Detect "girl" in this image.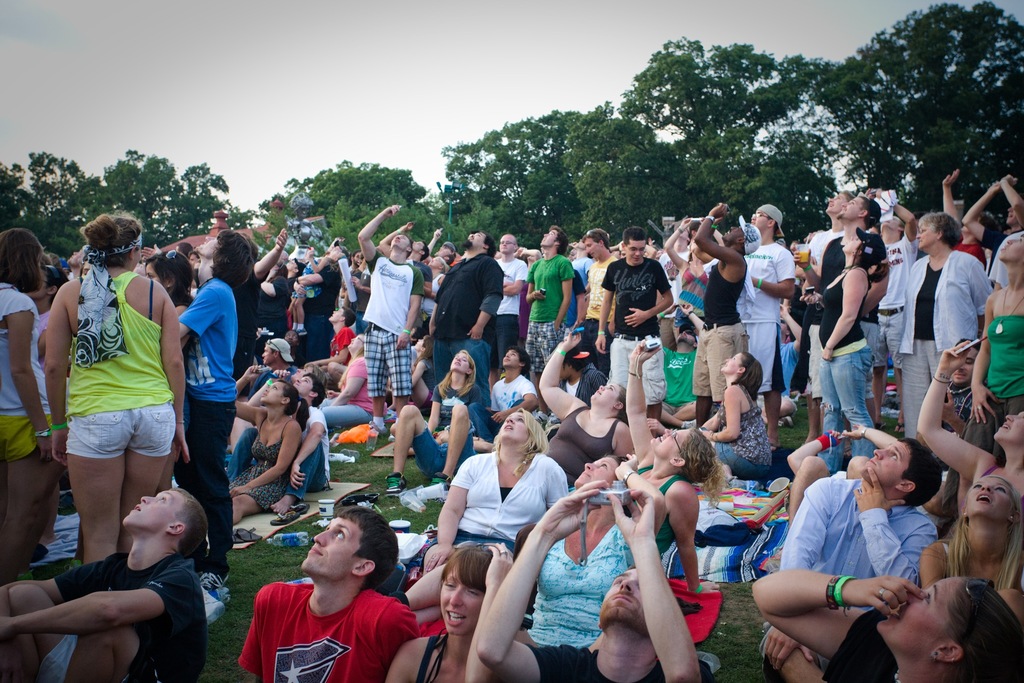
Detection: bbox=[385, 349, 481, 490].
